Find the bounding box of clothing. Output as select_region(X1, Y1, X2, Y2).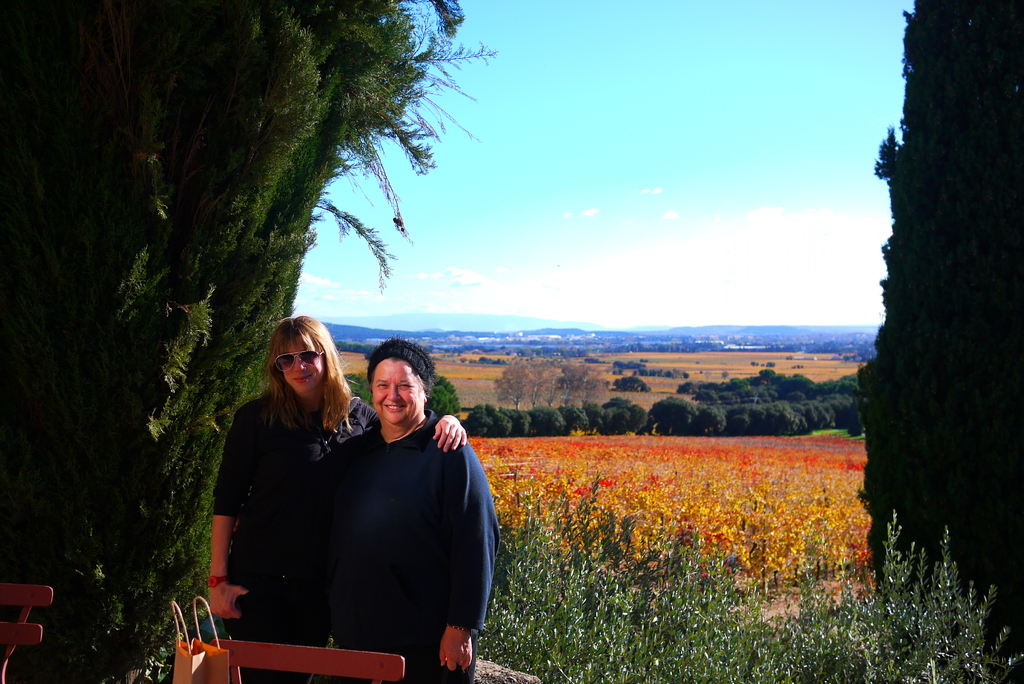
select_region(232, 387, 385, 655).
